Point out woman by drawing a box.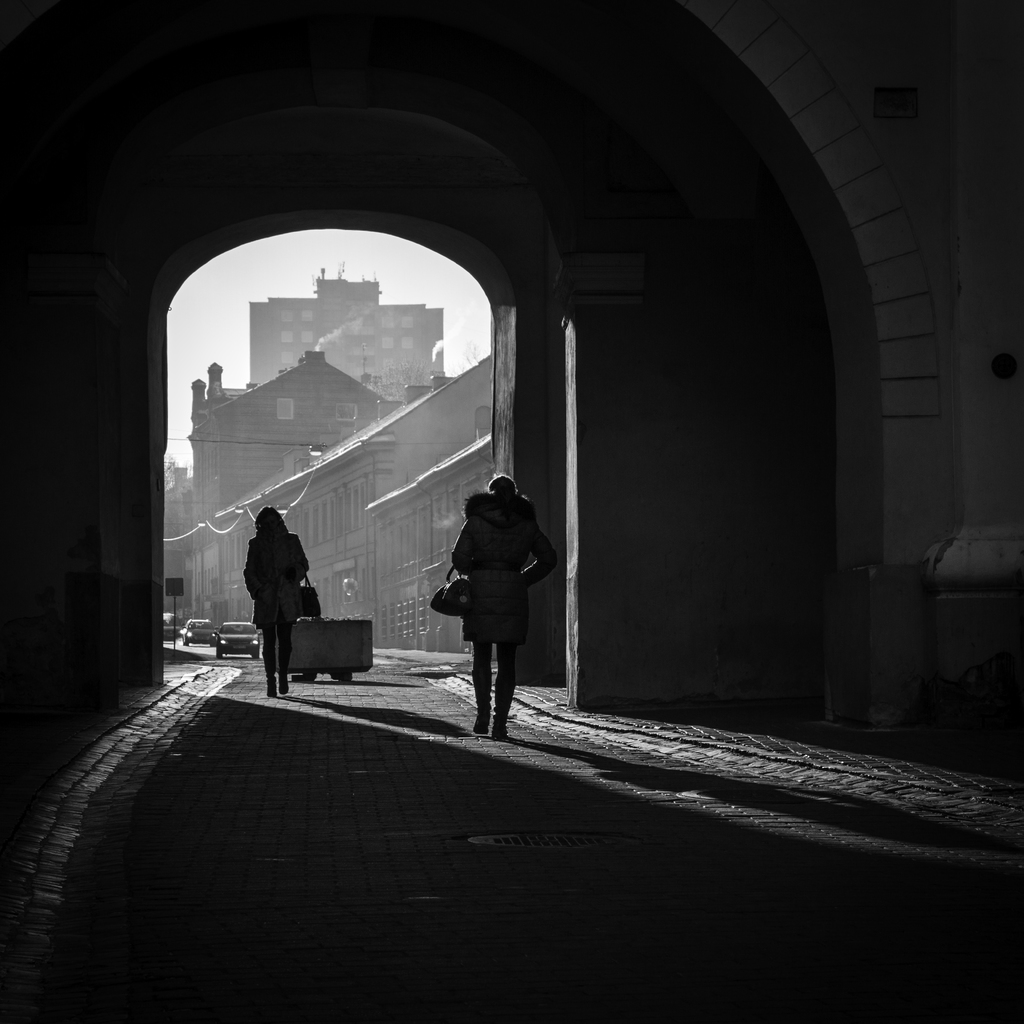
bbox(242, 495, 313, 711).
